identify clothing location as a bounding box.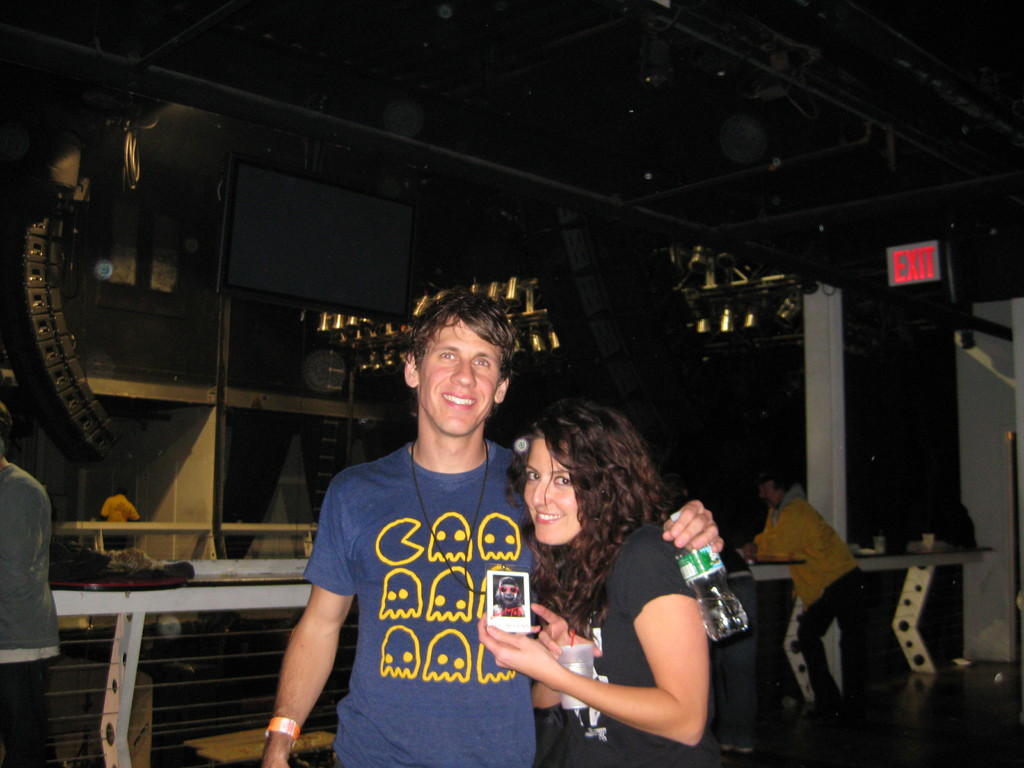
<region>550, 520, 718, 766</region>.
